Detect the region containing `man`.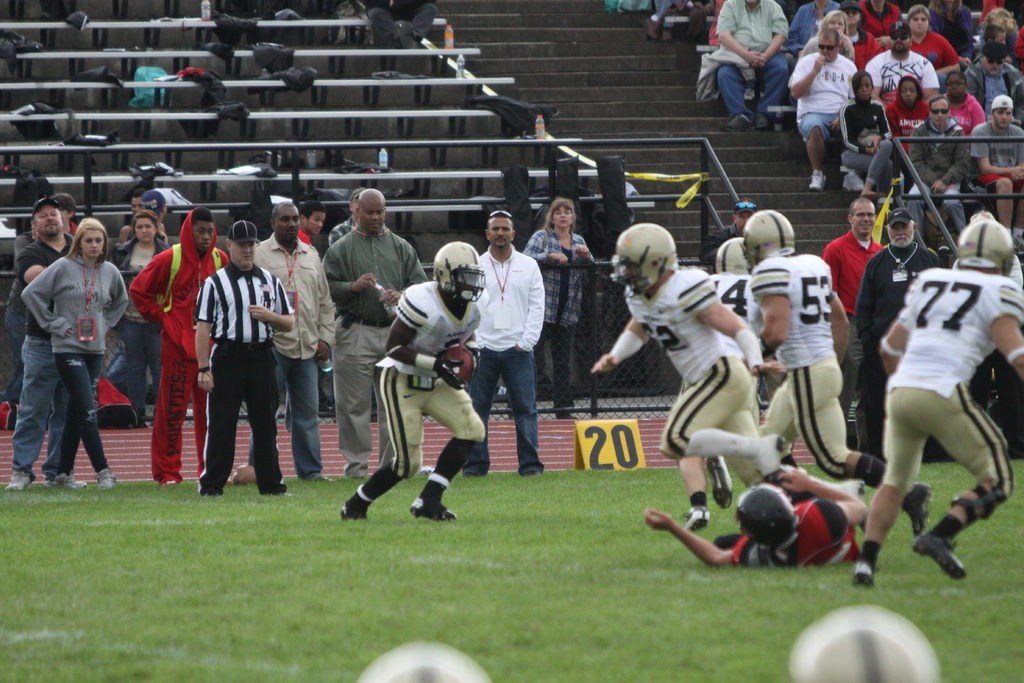
pyautogui.locateOnScreen(861, 22, 945, 111).
